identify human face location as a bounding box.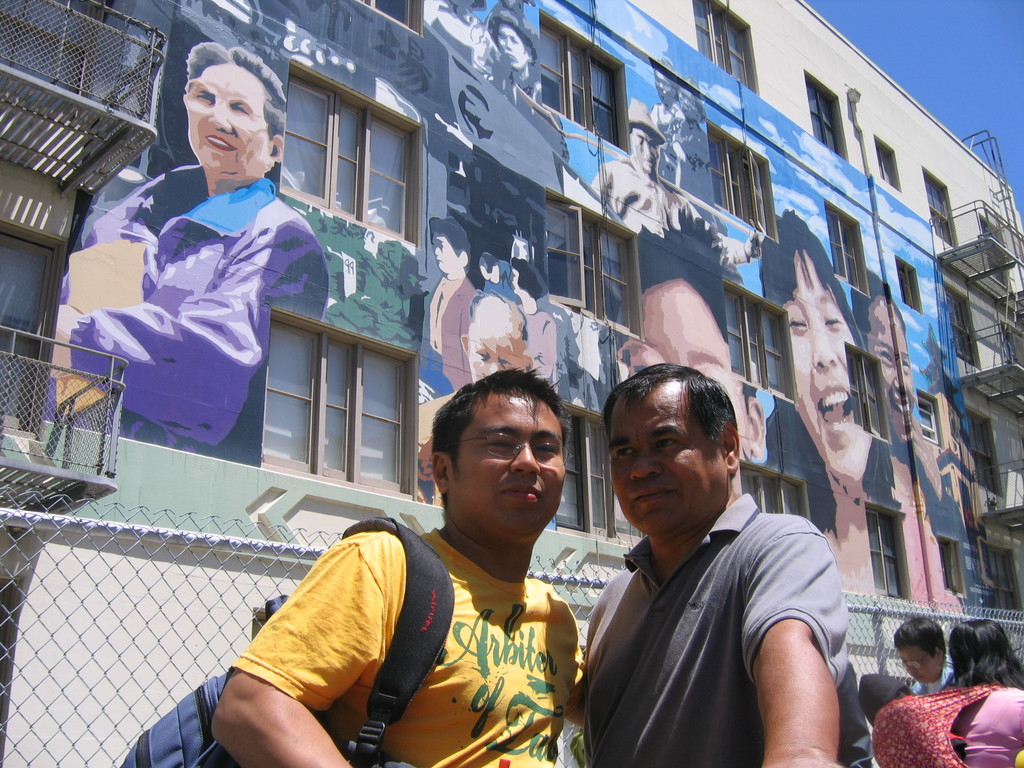
{"left": 186, "top": 61, "right": 271, "bottom": 172}.
